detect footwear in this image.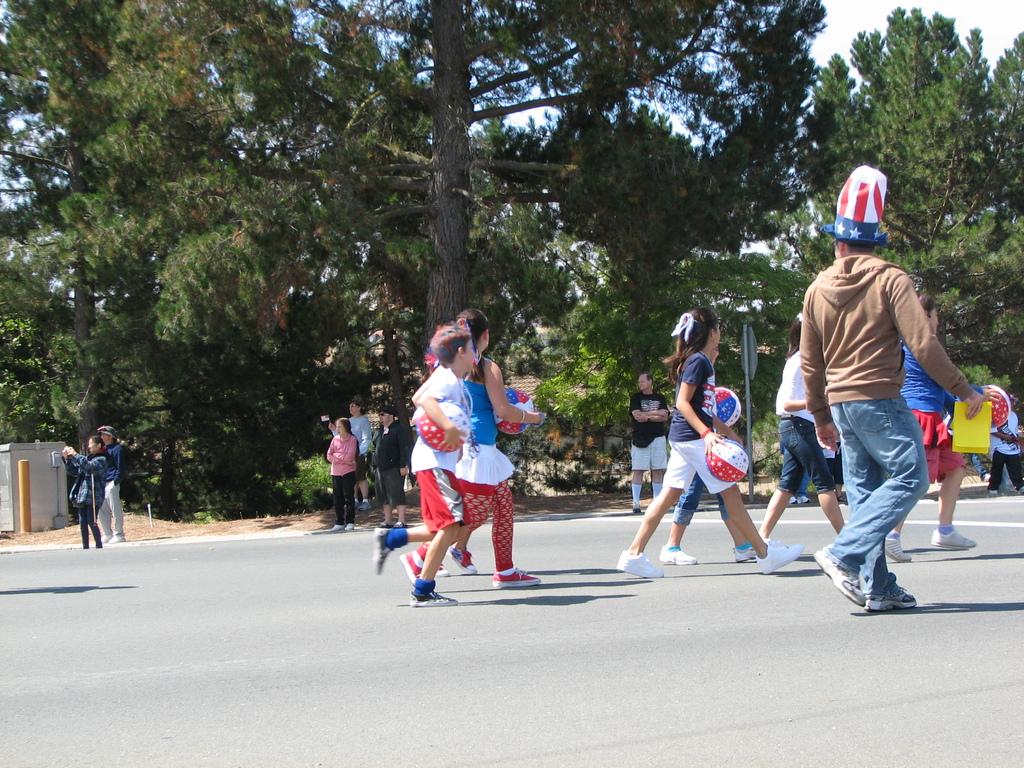
Detection: {"x1": 344, "y1": 524, "x2": 355, "y2": 532}.
